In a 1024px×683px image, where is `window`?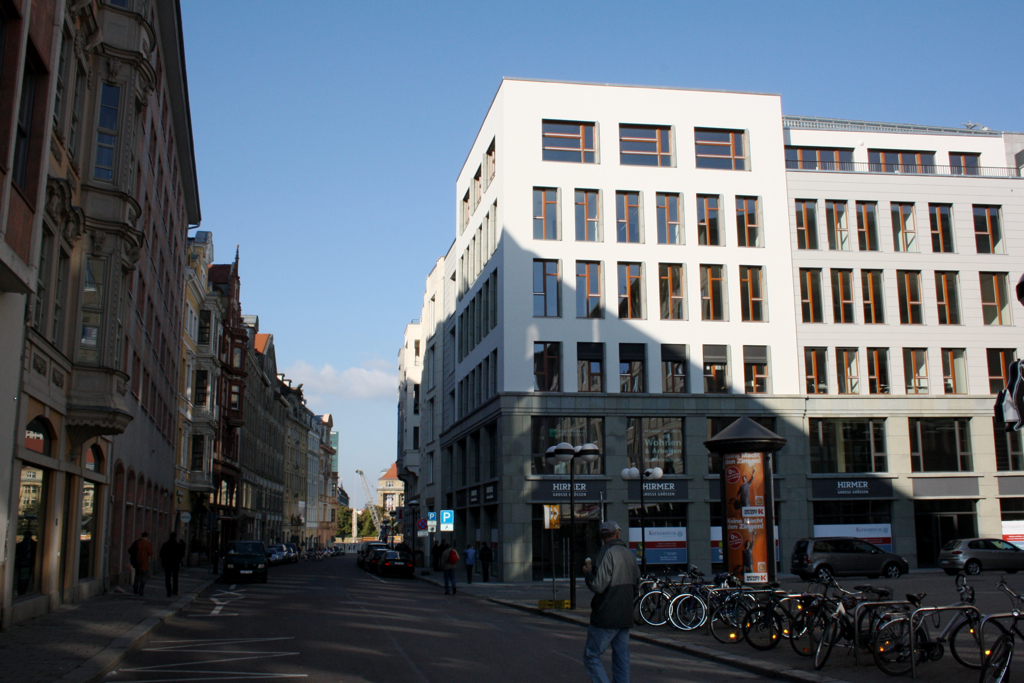
left=785, top=145, right=850, bottom=174.
